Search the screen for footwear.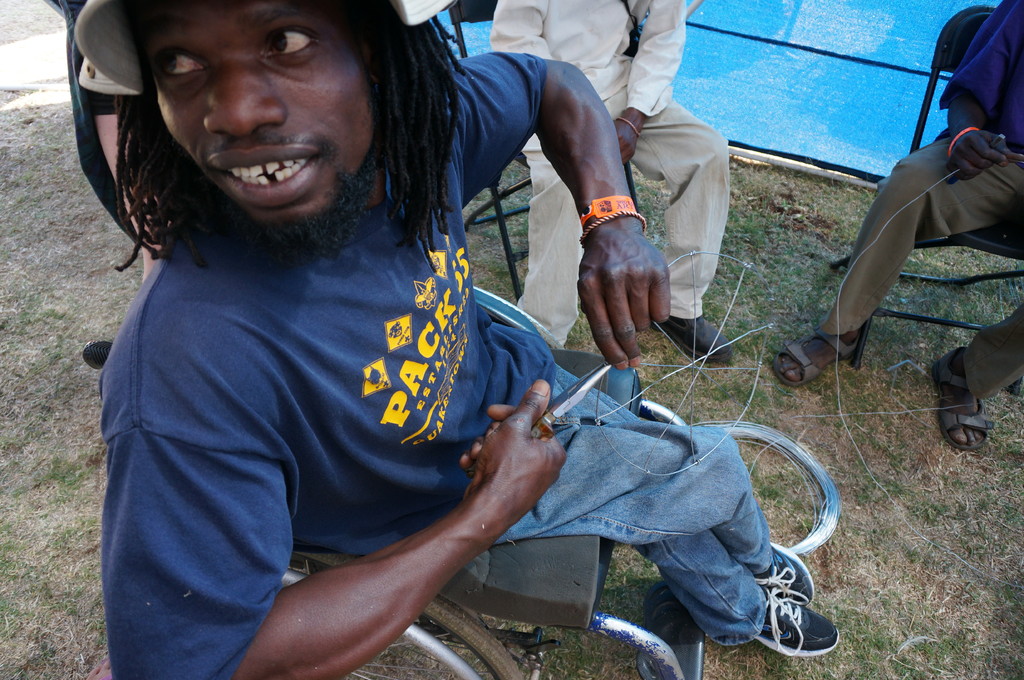
Found at Rect(753, 587, 837, 657).
